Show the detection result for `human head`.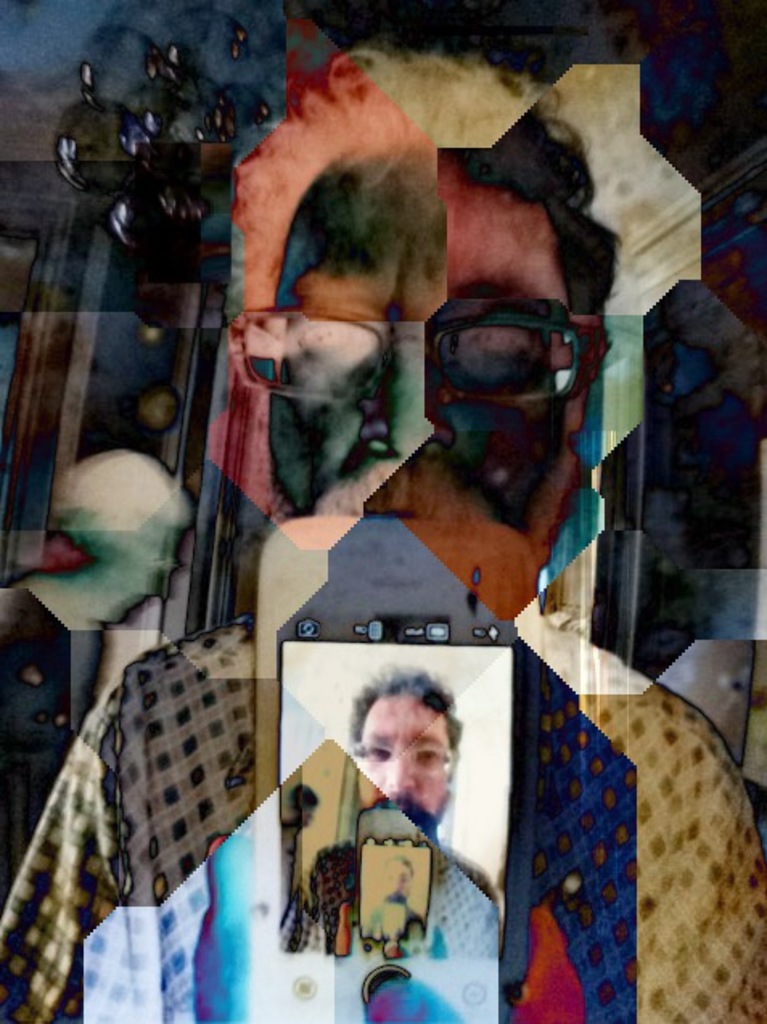
pyautogui.locateOnScreen(224, 47, 627, 617).
